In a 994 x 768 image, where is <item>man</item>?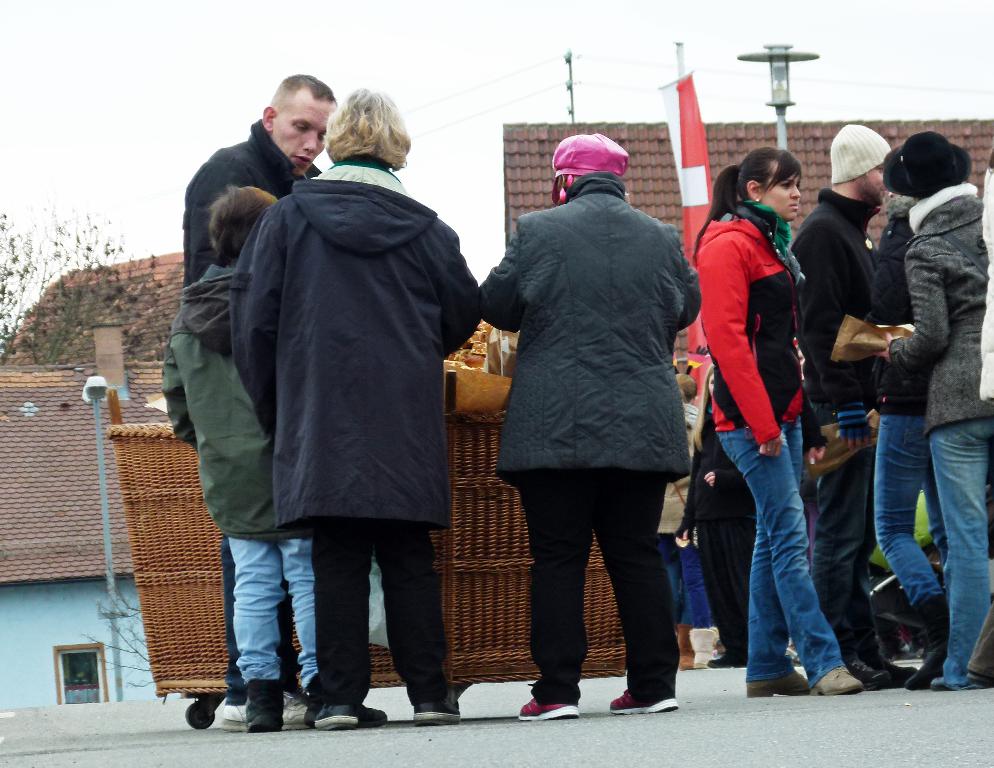
786/126/933/696.
